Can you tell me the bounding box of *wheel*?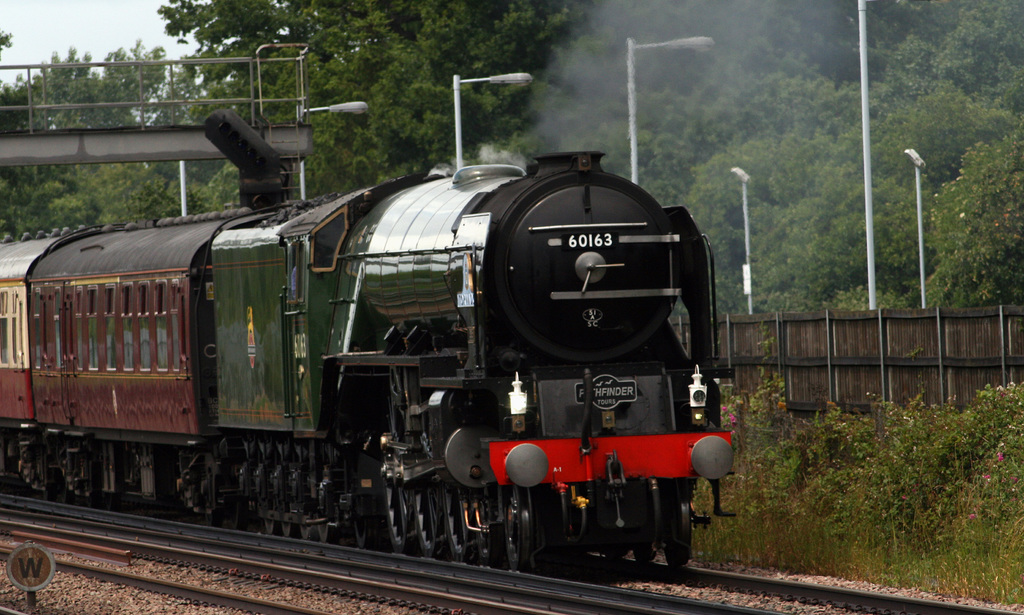
BBox(382, 479, 412, 553).
